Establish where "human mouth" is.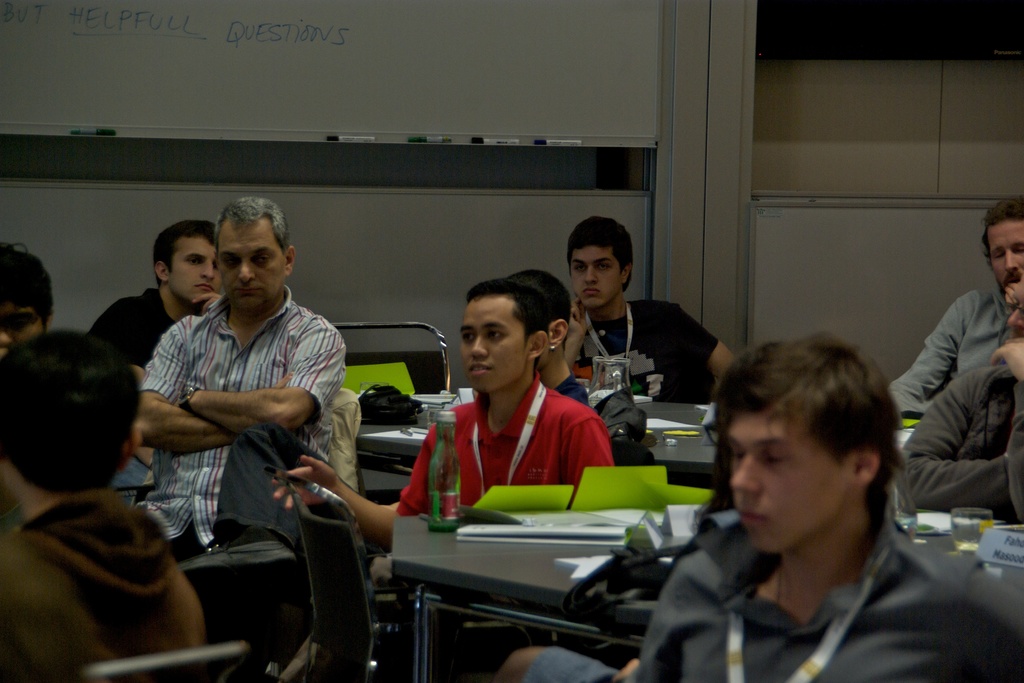
Established at [left=239, top=292, right=260, bottom=293].
